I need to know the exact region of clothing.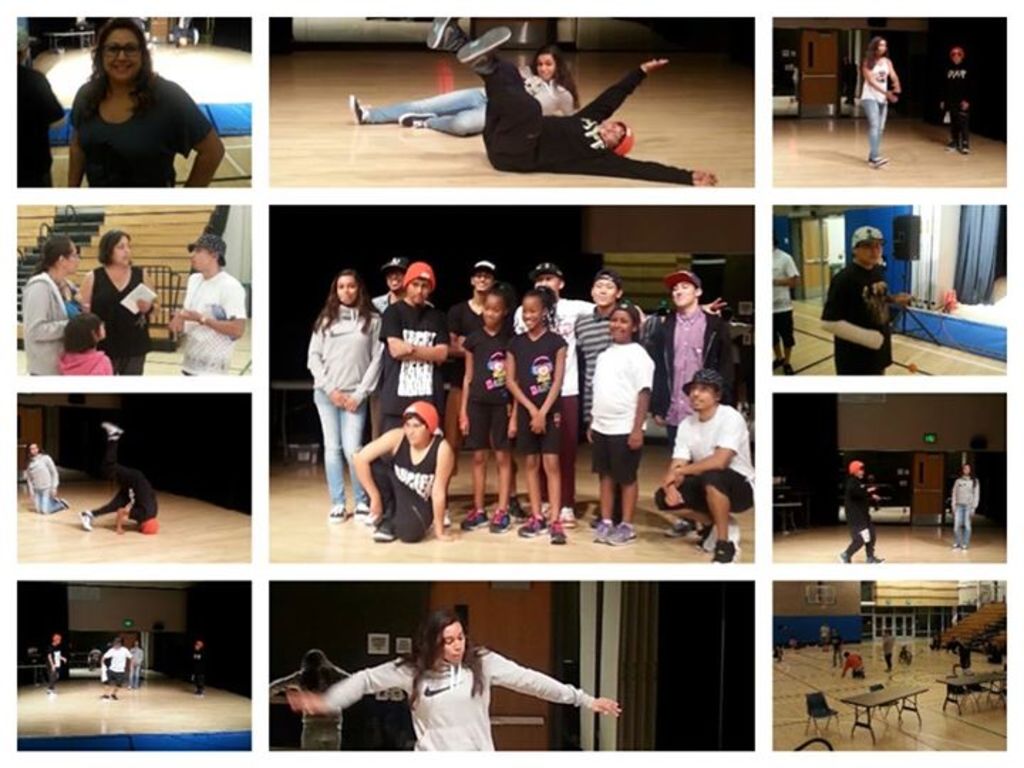
Region: Rect(819, 260, 893, 378).
